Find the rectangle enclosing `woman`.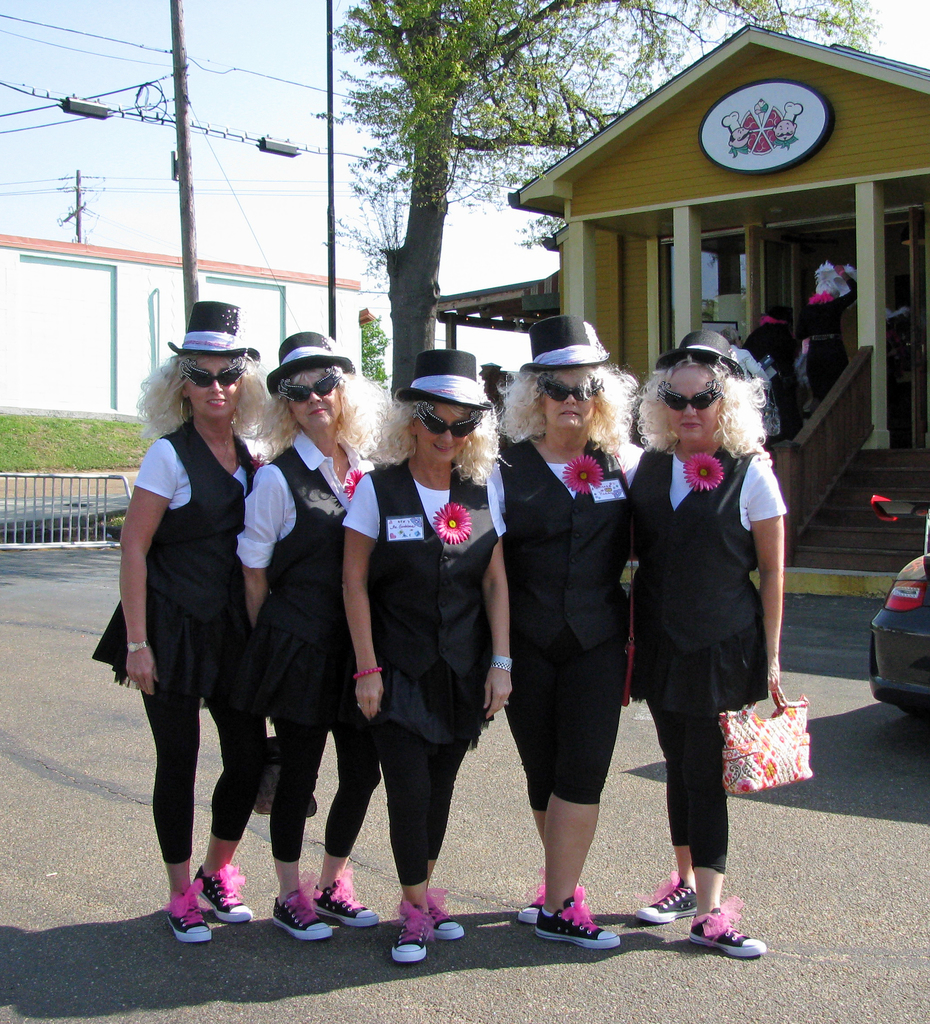
339 349 511 960.
